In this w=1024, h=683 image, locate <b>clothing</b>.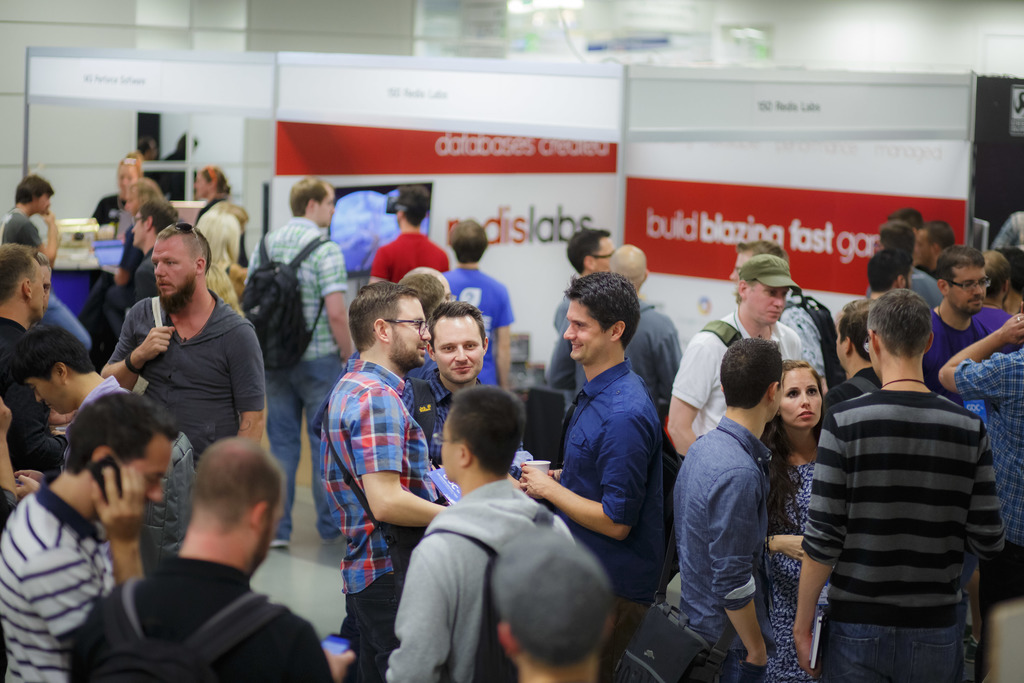
Bounding box: pyautogui.locateOnScreen(397, 447, 600, 682).
